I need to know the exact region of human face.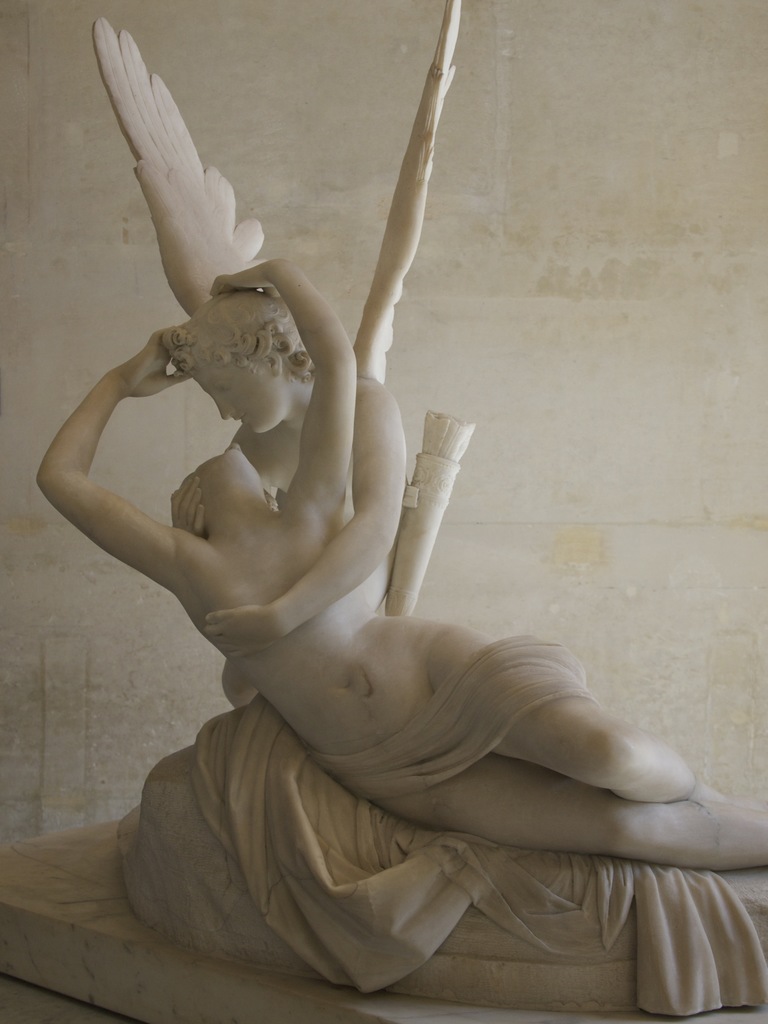
Region: 189, 357, 289, 435.
